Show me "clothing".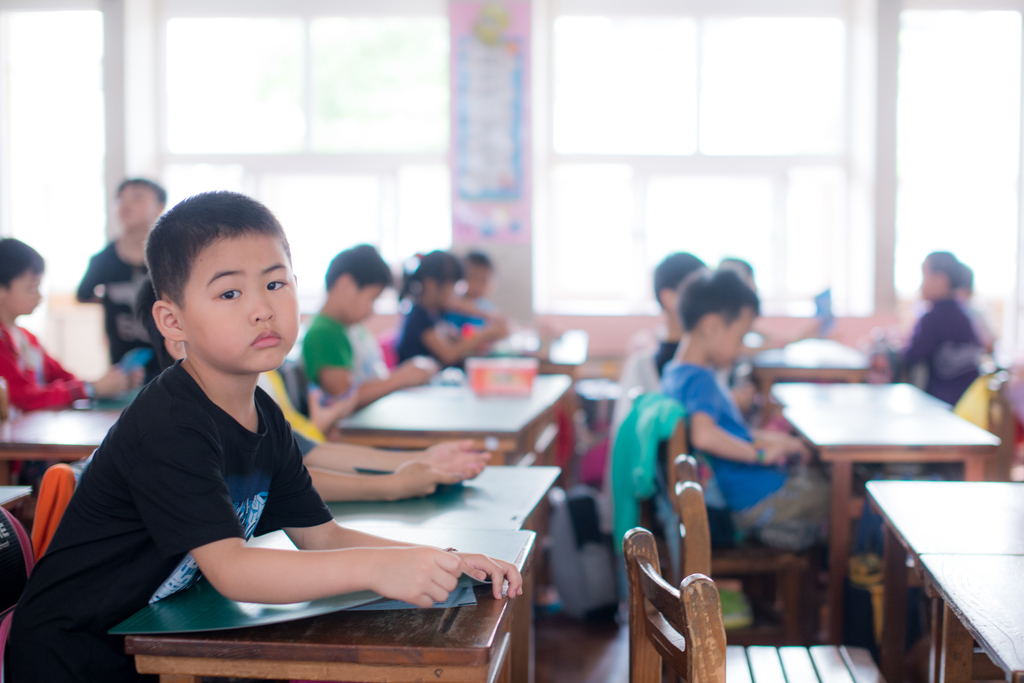
"clothing" is here: [left=886, top=281, right=988, bottom=435].
